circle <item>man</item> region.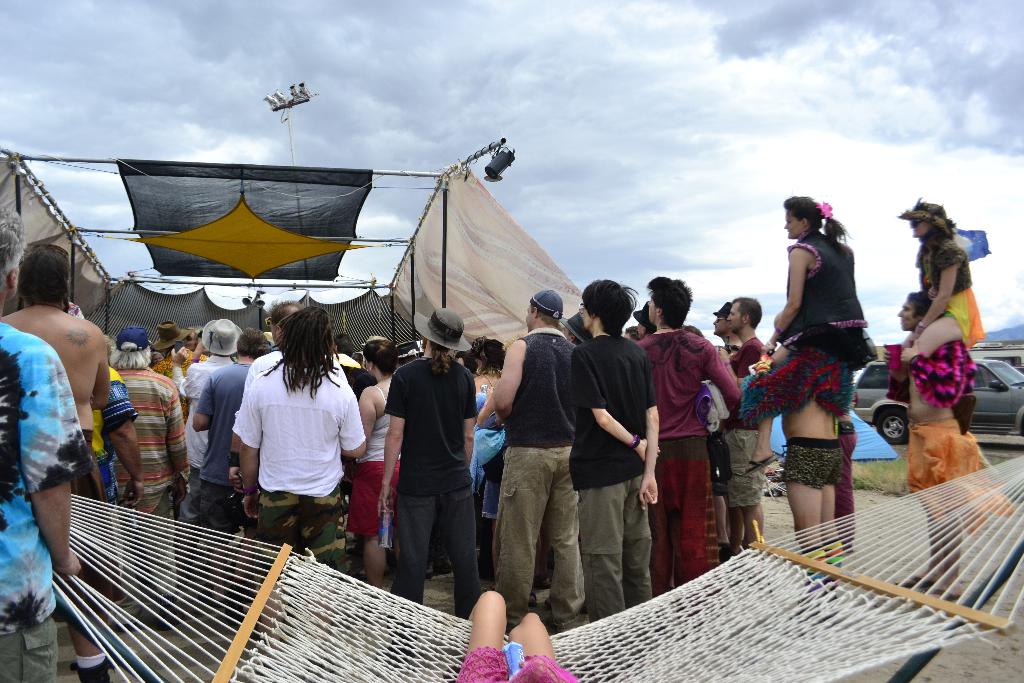
Region: 178 318 246 488.
